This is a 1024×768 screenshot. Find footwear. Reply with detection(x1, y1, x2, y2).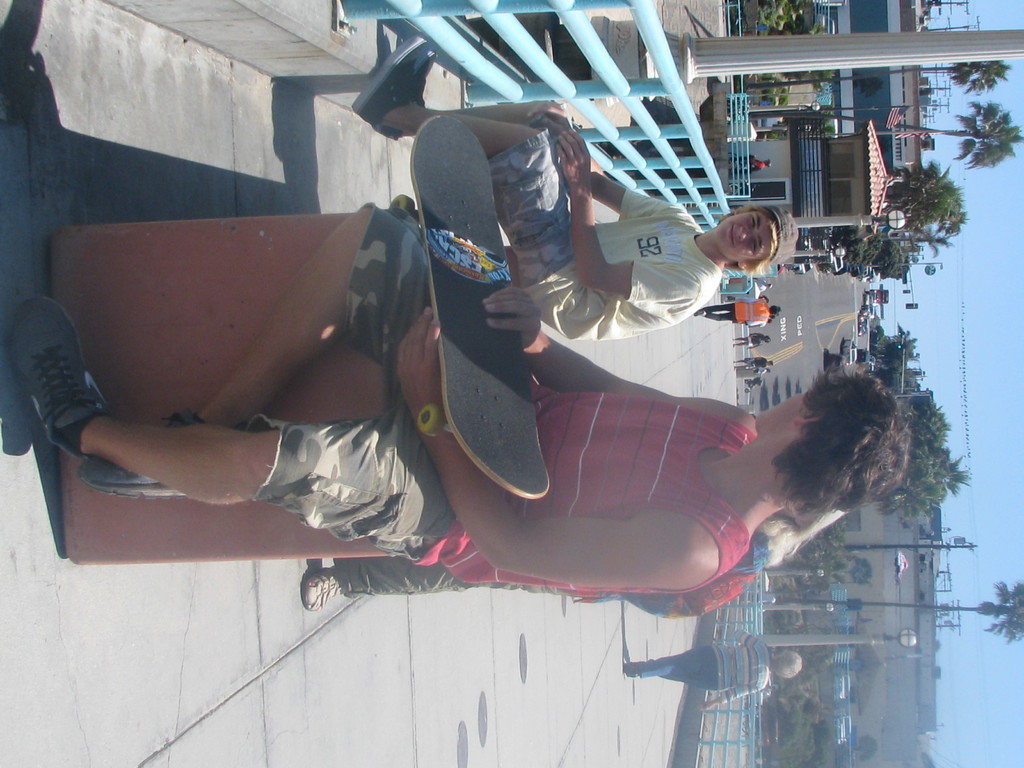
detection(4, 286, 111, 494).
